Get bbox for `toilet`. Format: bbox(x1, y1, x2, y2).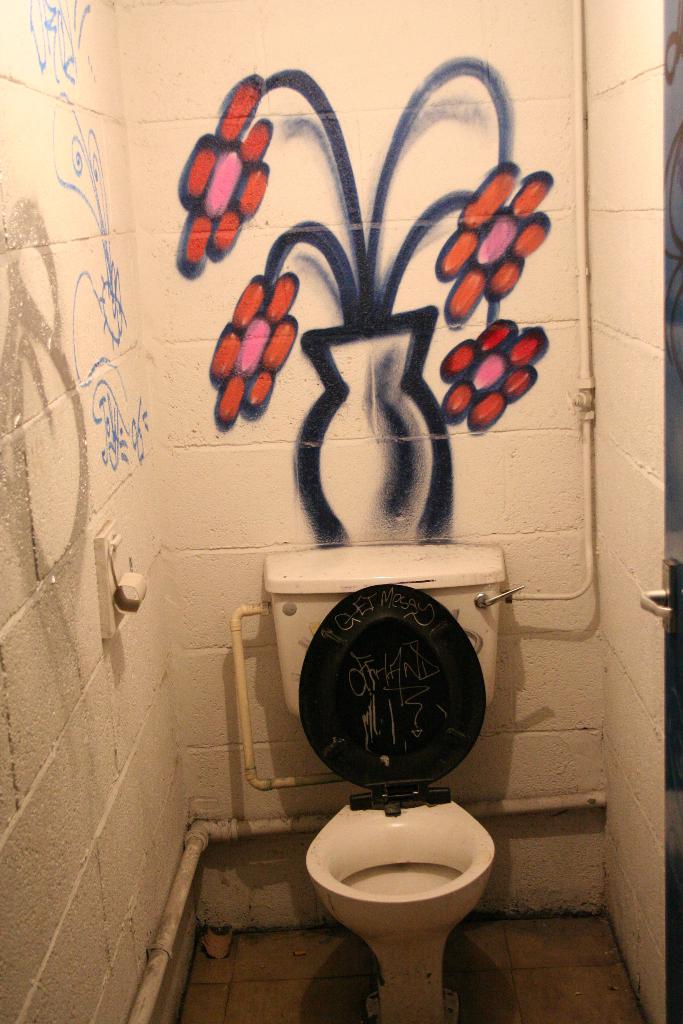
bbox(281, 557, 528, 1016).
